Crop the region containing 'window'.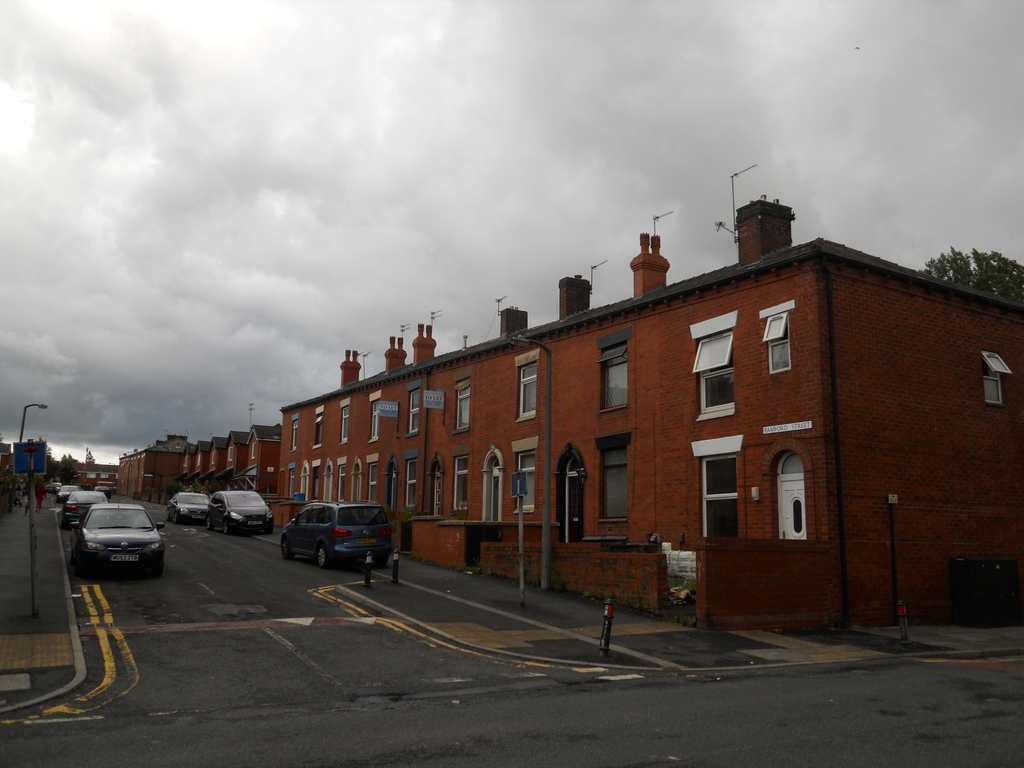
Crop region: <box>774,454,806,540</box>.
